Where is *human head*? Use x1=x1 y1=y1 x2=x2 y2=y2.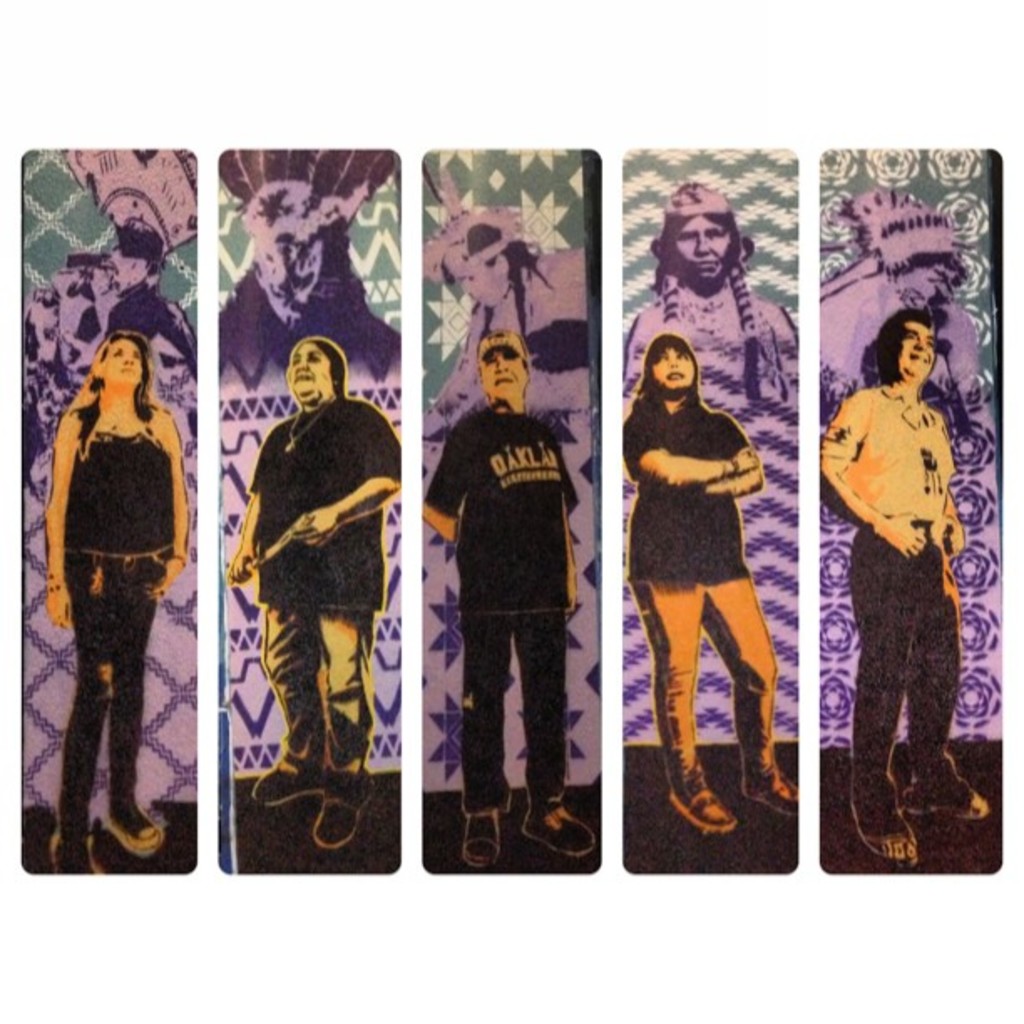
x1=664 y1=167 x2=771 y2=286.
